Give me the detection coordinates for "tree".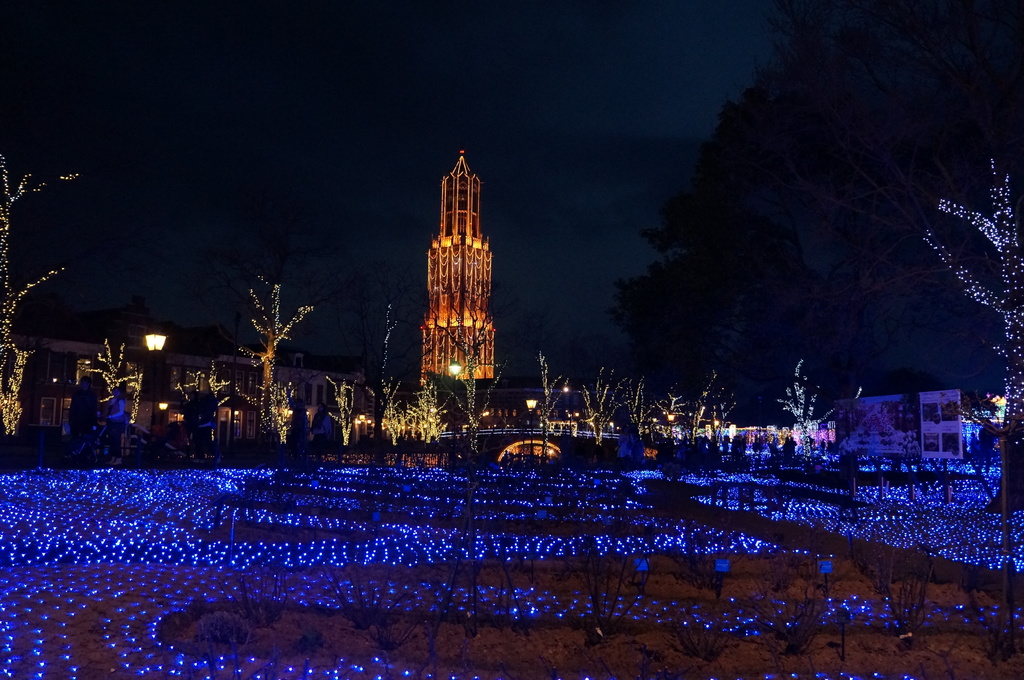
bbox=[233, 382, 296, 448].
